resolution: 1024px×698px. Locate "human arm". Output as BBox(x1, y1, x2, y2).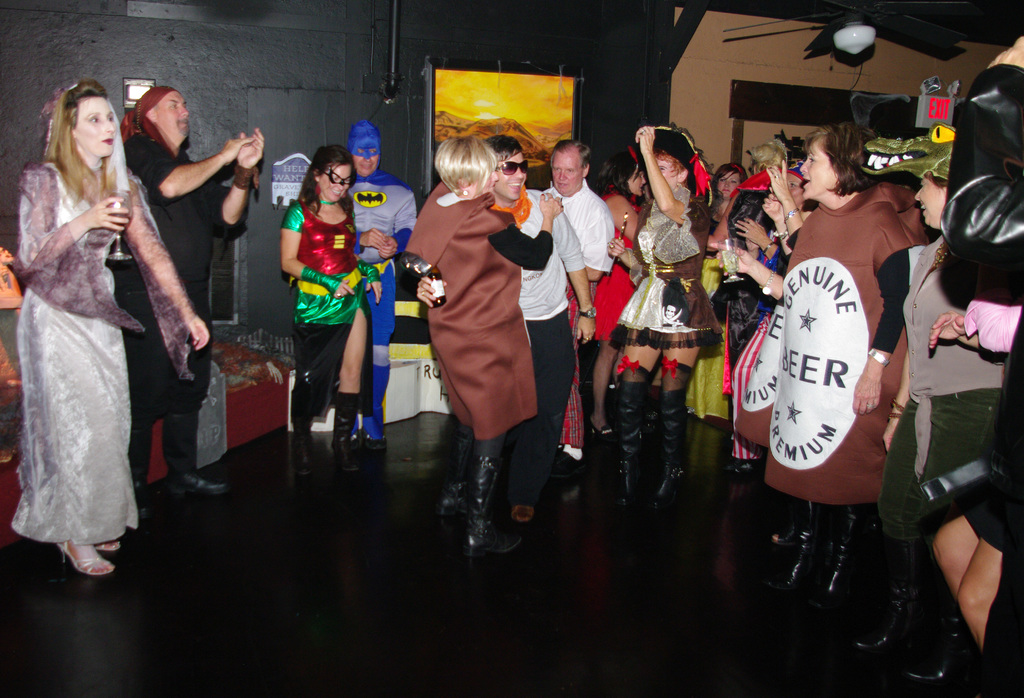
BBox(881, 353, 911, 447).
